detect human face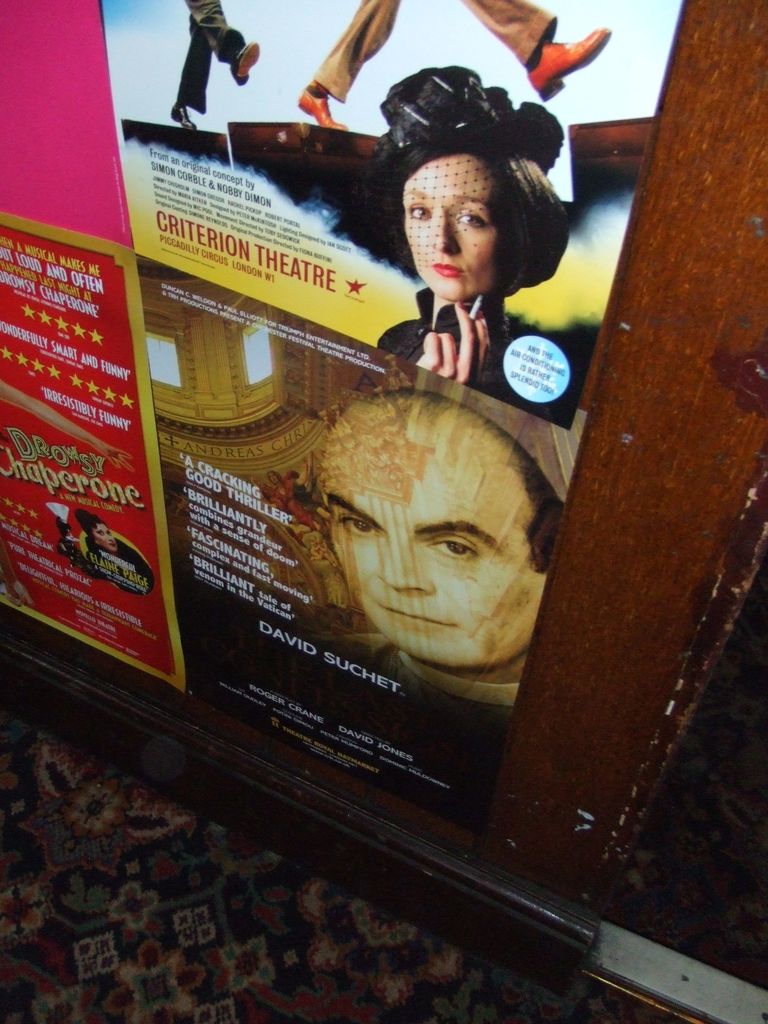
(x1=394, y1=155, x2=486, y2=293)
